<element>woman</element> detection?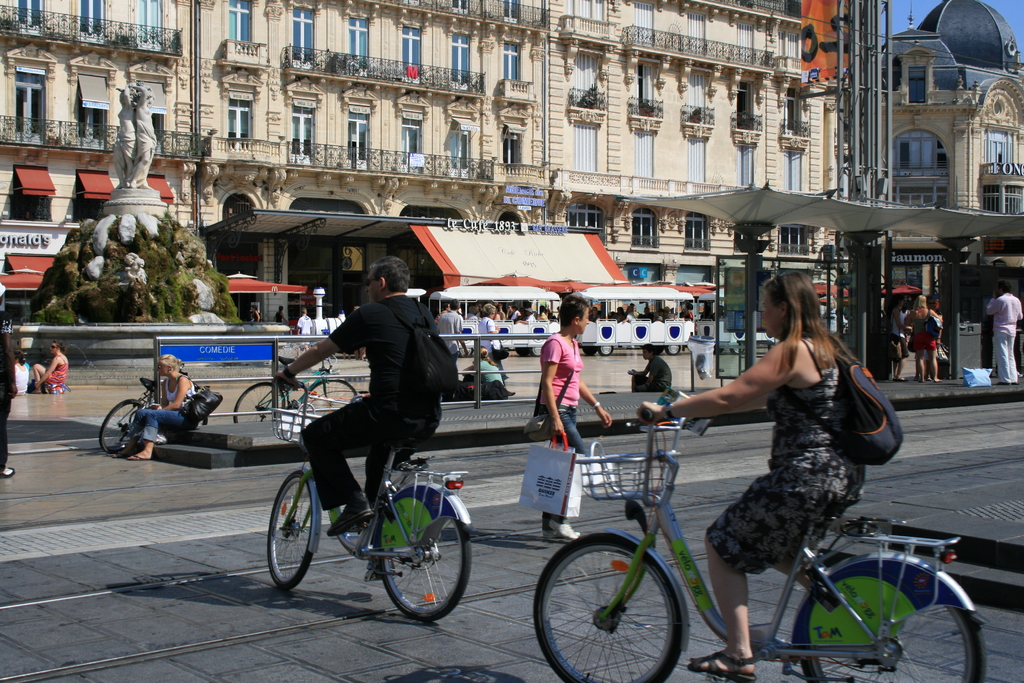
l=463, t=347, r=504, b=390
